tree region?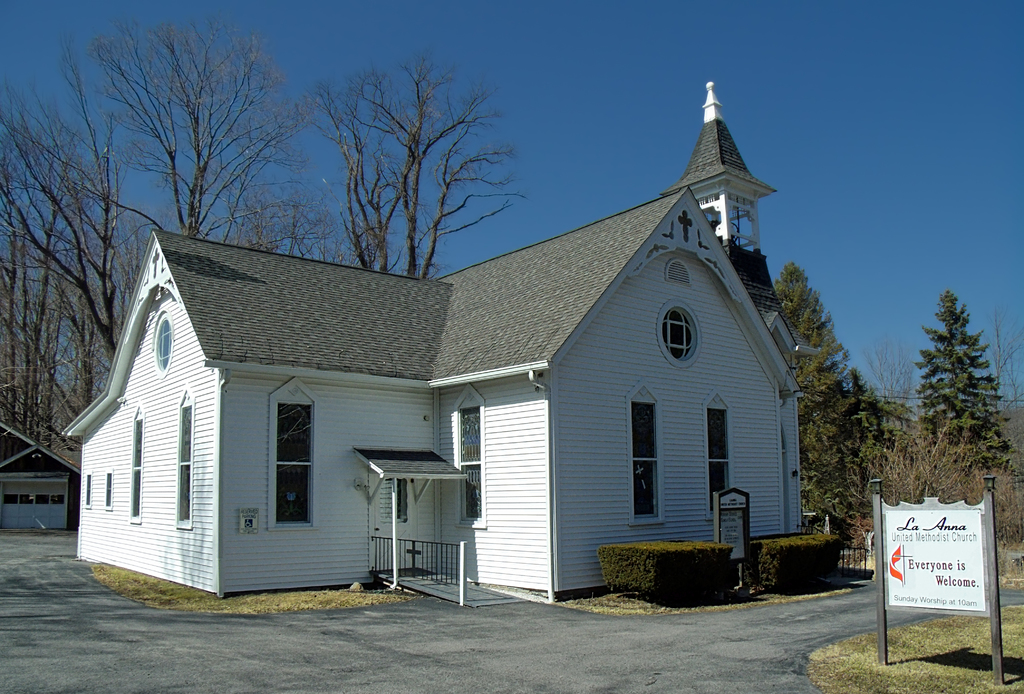
[left=236, top=201, right=394, bottom=273]
